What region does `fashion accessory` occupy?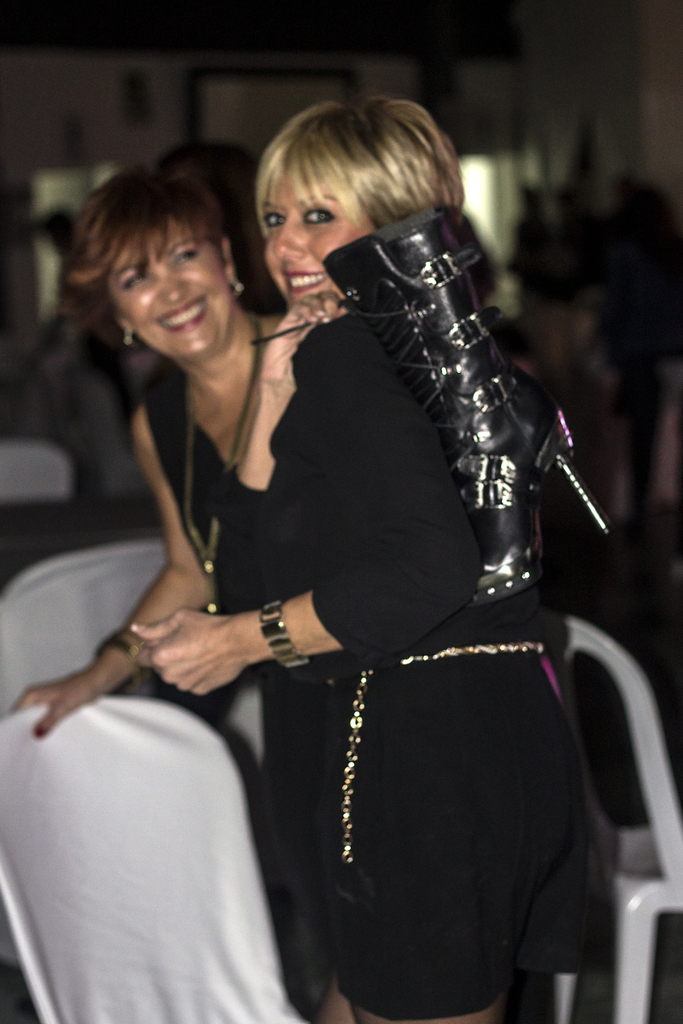
97, 631, 137, 657.
